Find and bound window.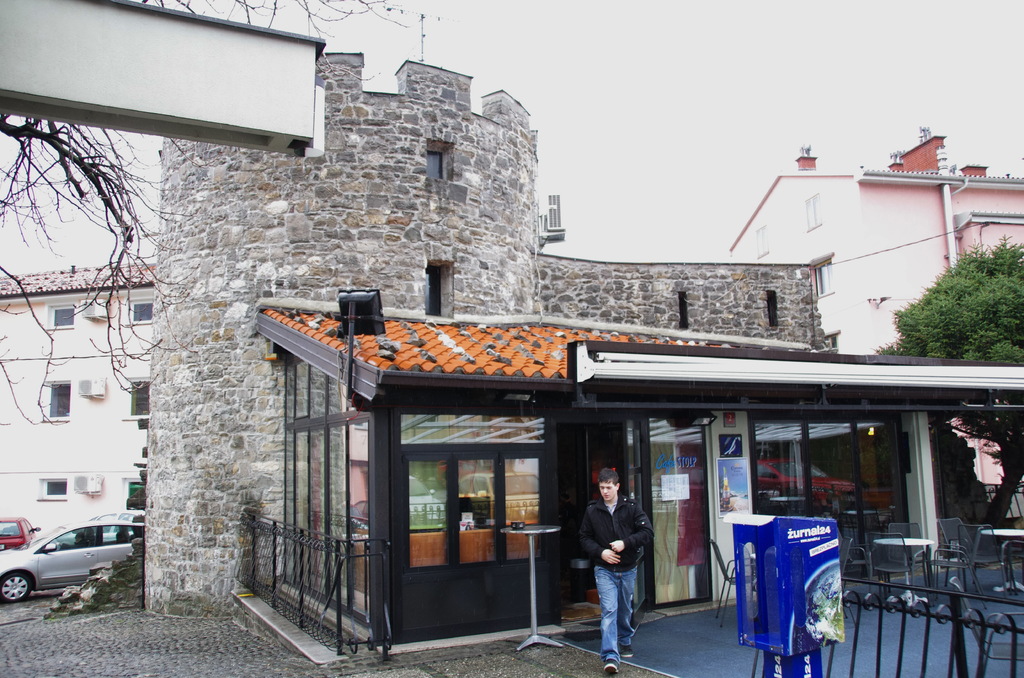
Bound: 676 289 687 331.
